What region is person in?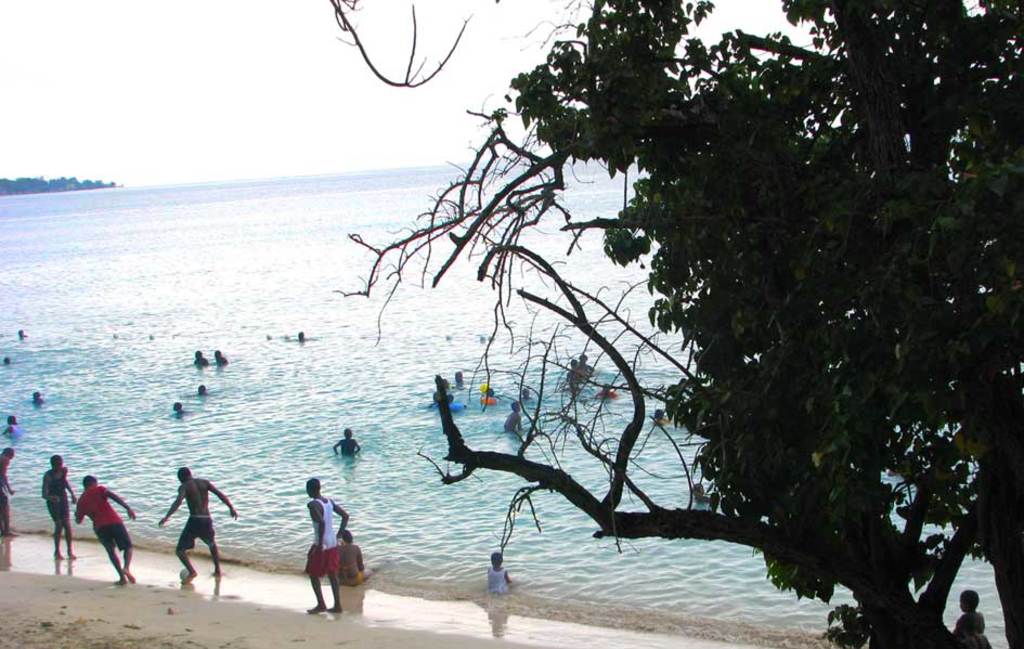
{"x1": 185, "y1": 379, "x2": 212, "y2": 400}.
